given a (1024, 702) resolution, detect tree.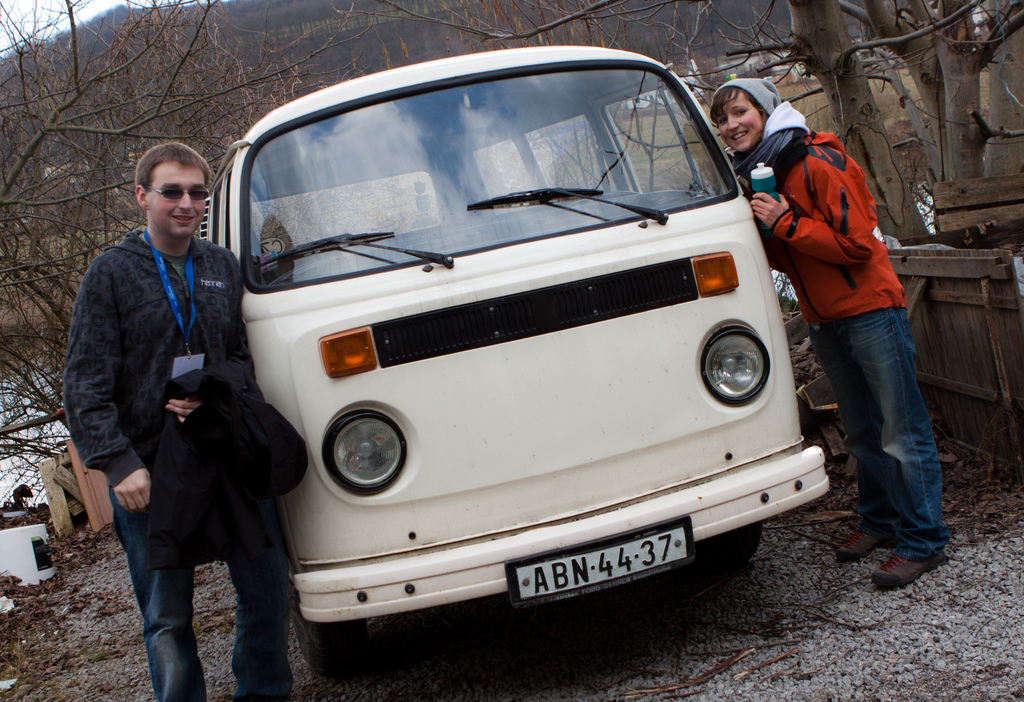
bbox=[0, 0, 371, 488].
